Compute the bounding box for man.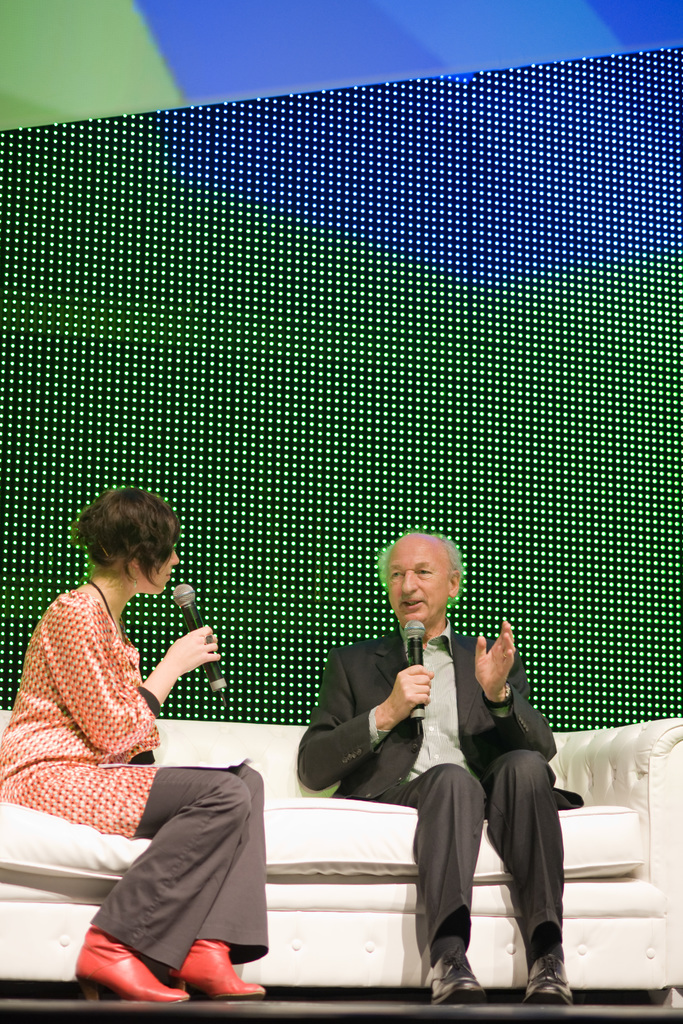
Rect(254, 532, 568, 1012).
